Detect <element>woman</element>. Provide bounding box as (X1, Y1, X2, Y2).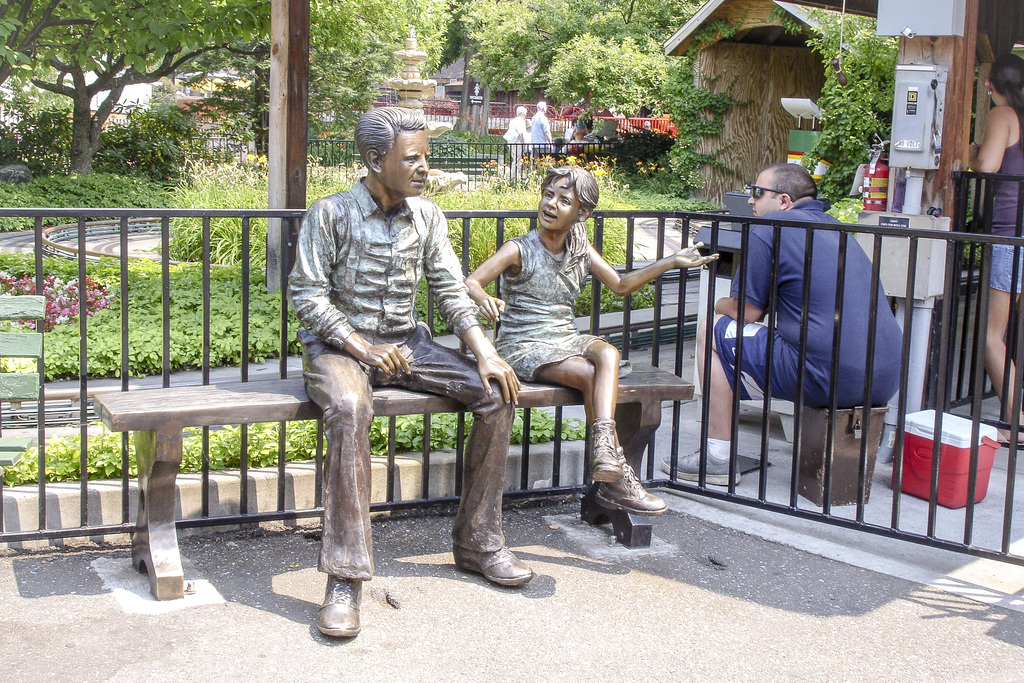
(502, 104, 529, 163).
